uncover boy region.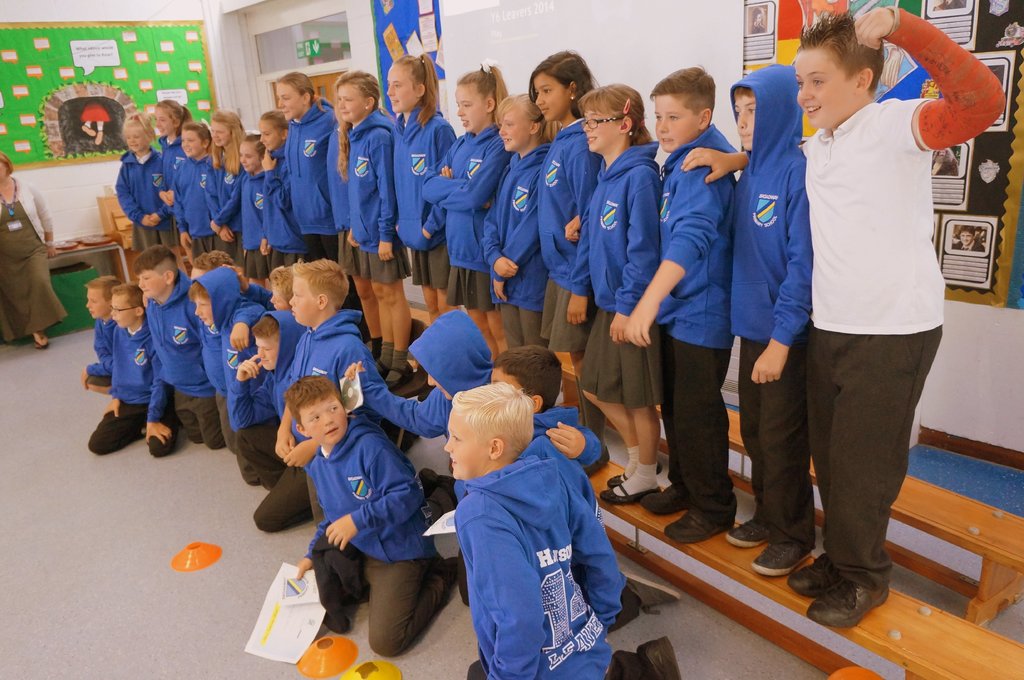
Uncovered: select_region(727, 67, 818, 576).
